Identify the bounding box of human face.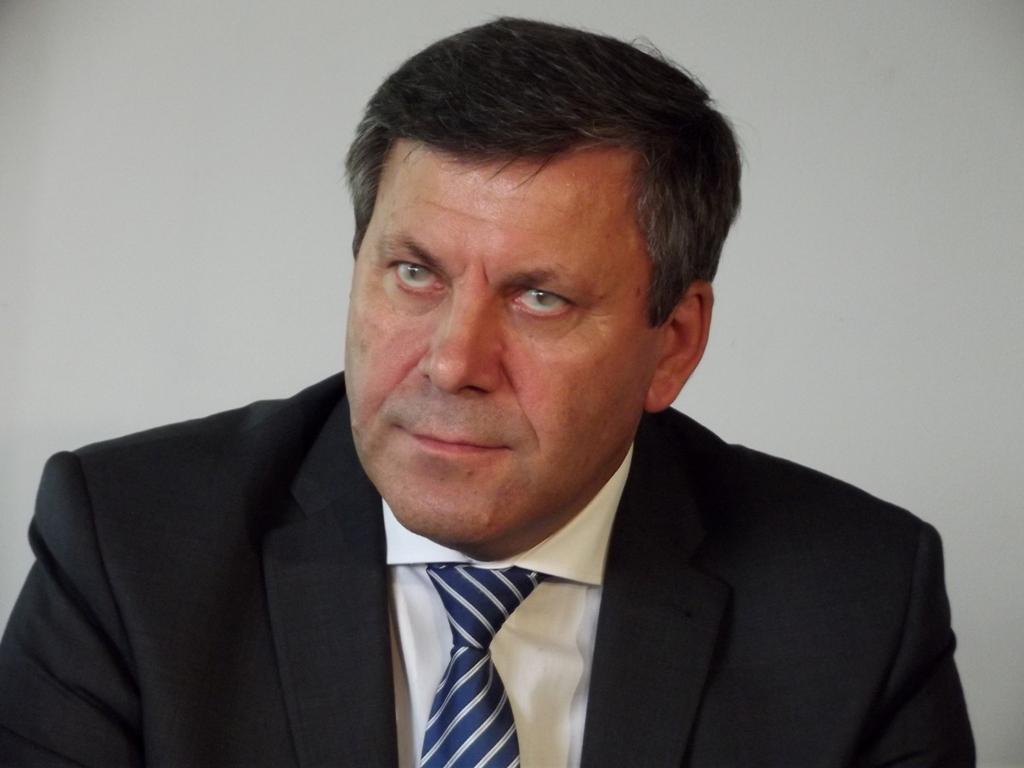
crop(342, 168, 655, 542).
